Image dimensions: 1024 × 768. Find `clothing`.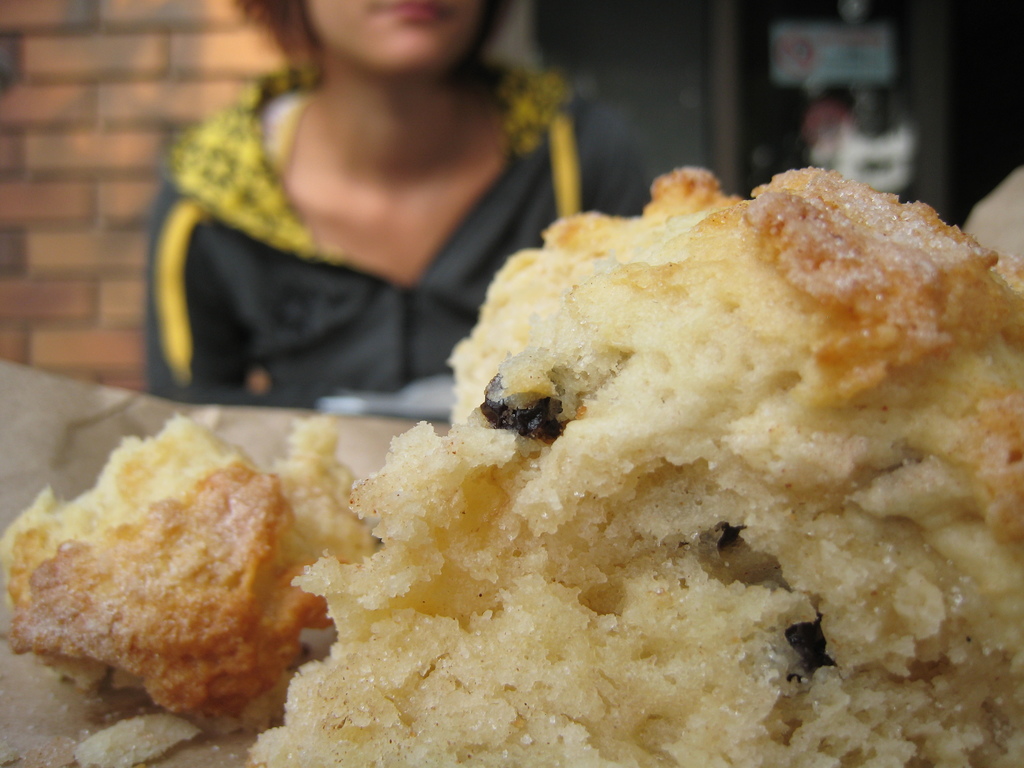
124,62,575,416.
